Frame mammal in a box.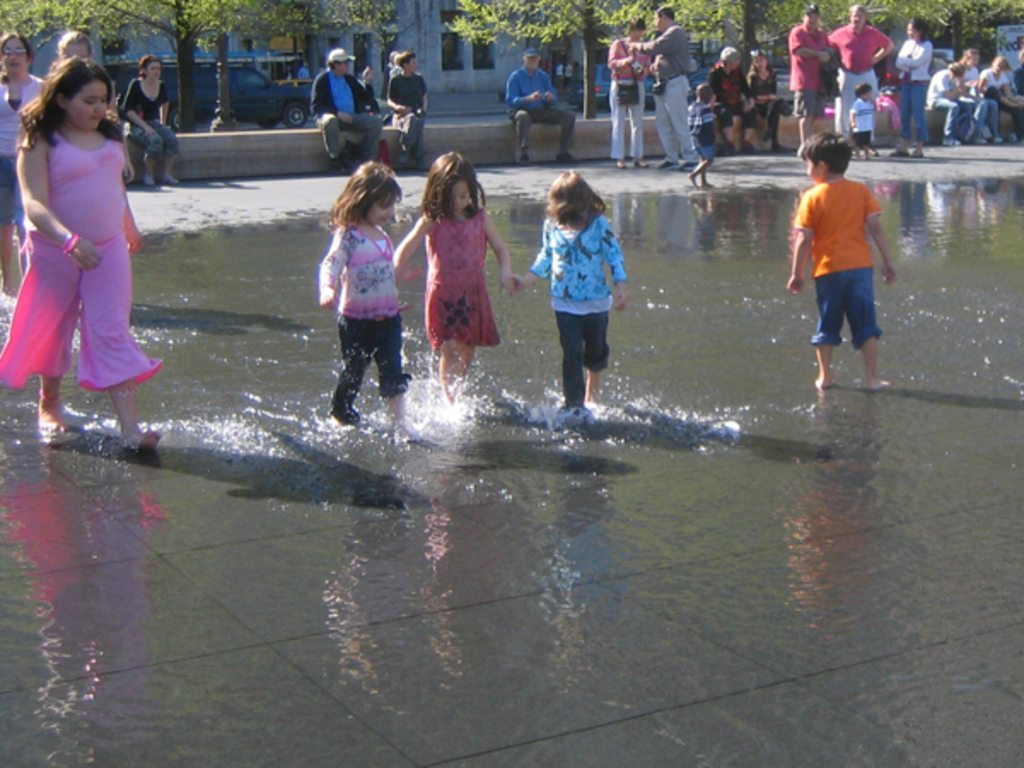
l=787, t=5, r=829, b=142.
